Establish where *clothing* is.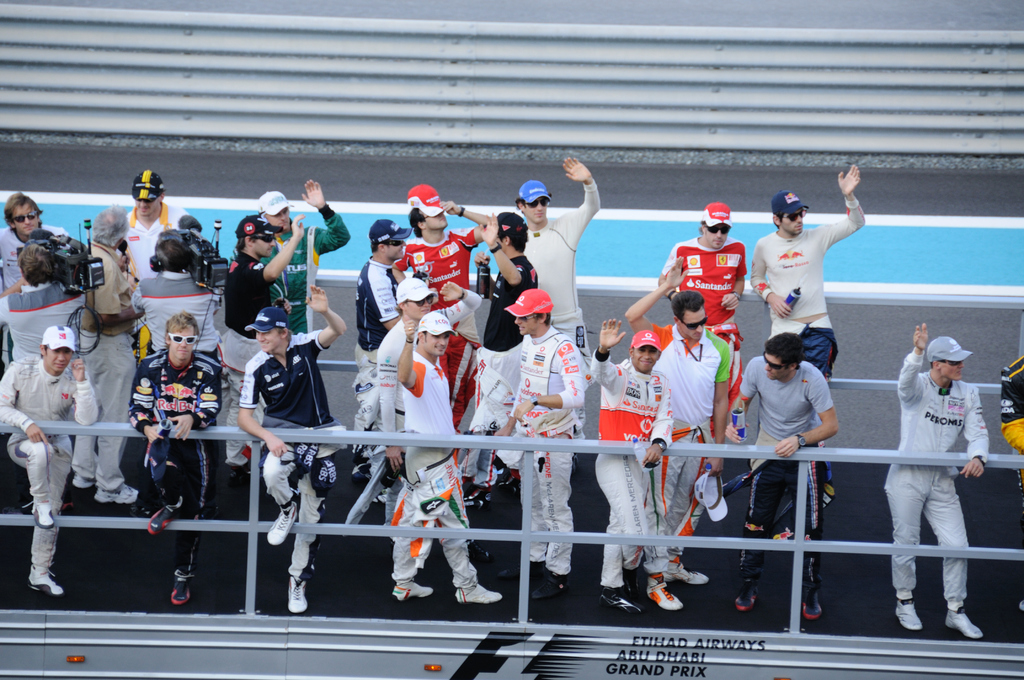
Established at left=749, top=196, right=868, bottom=394.
